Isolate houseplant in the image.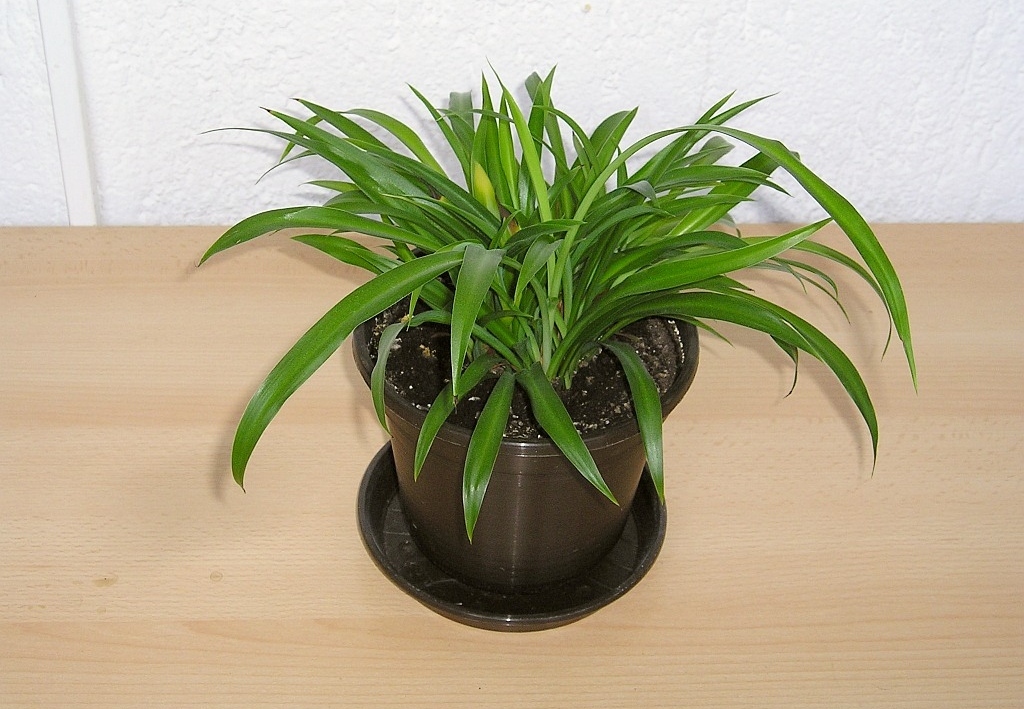
Isolated region: 191/60/918/632.
